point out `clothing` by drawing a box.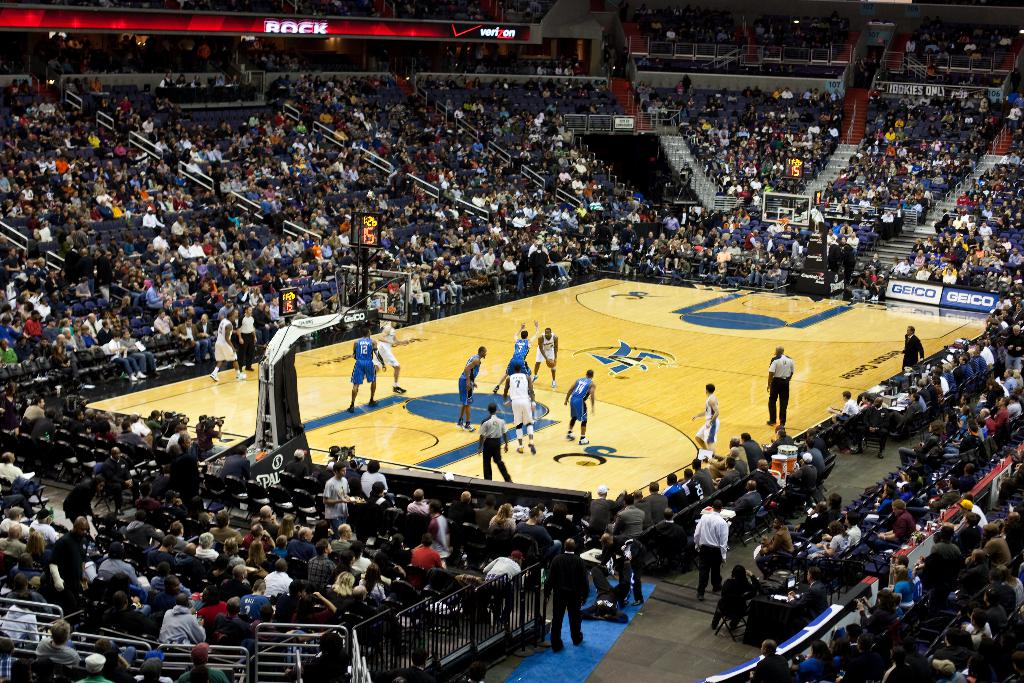
Rect(542, 554, 580, 648).
